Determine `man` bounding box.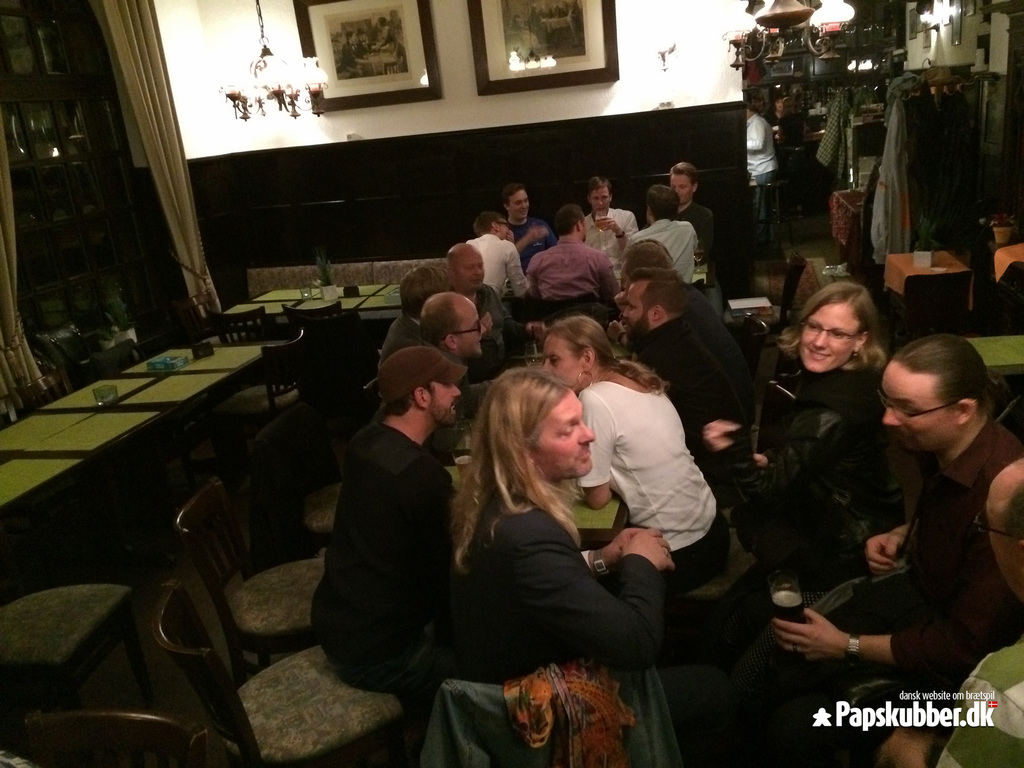
Determined: box(865, 452, 1023, 767).
